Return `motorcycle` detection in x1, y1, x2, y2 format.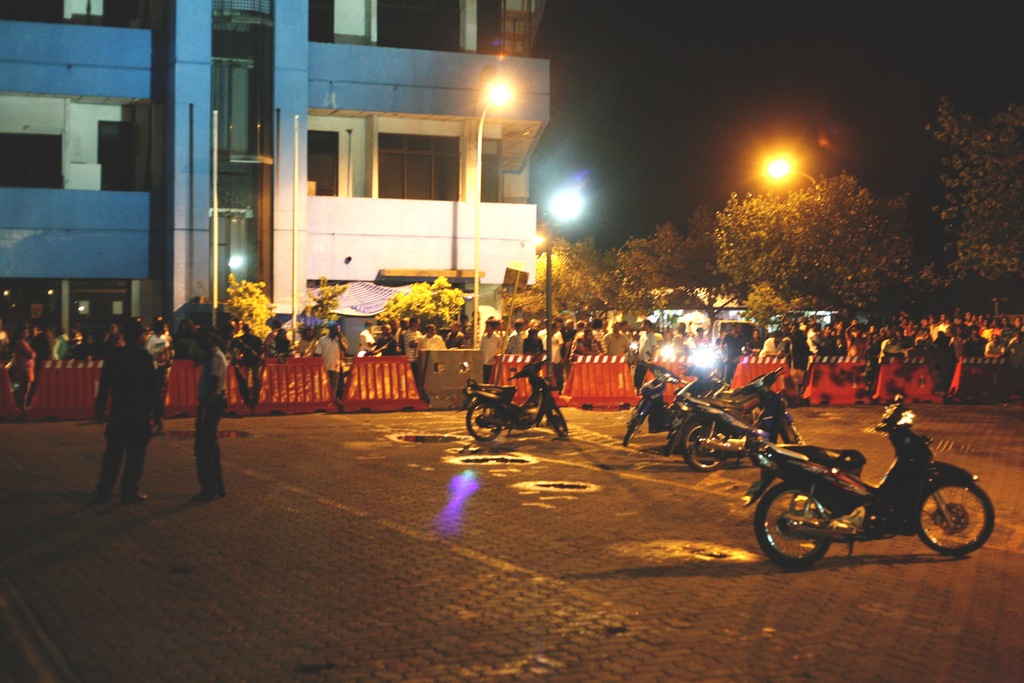
676, 365, 813, 472.
